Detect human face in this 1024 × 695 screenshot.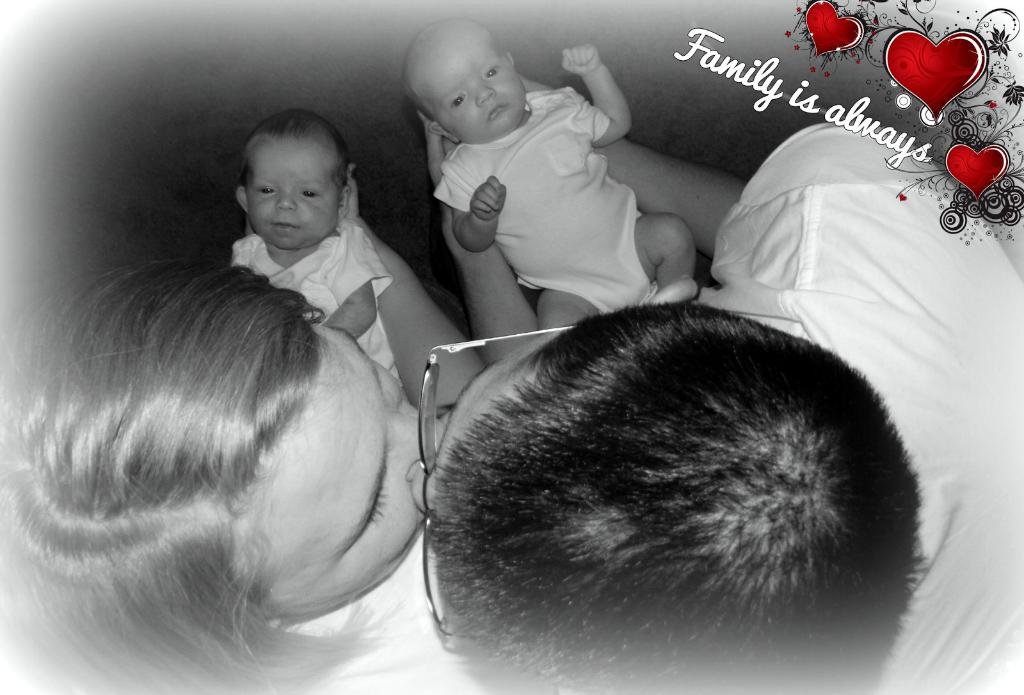
Detection: crop(267, 324, 444, 611).
